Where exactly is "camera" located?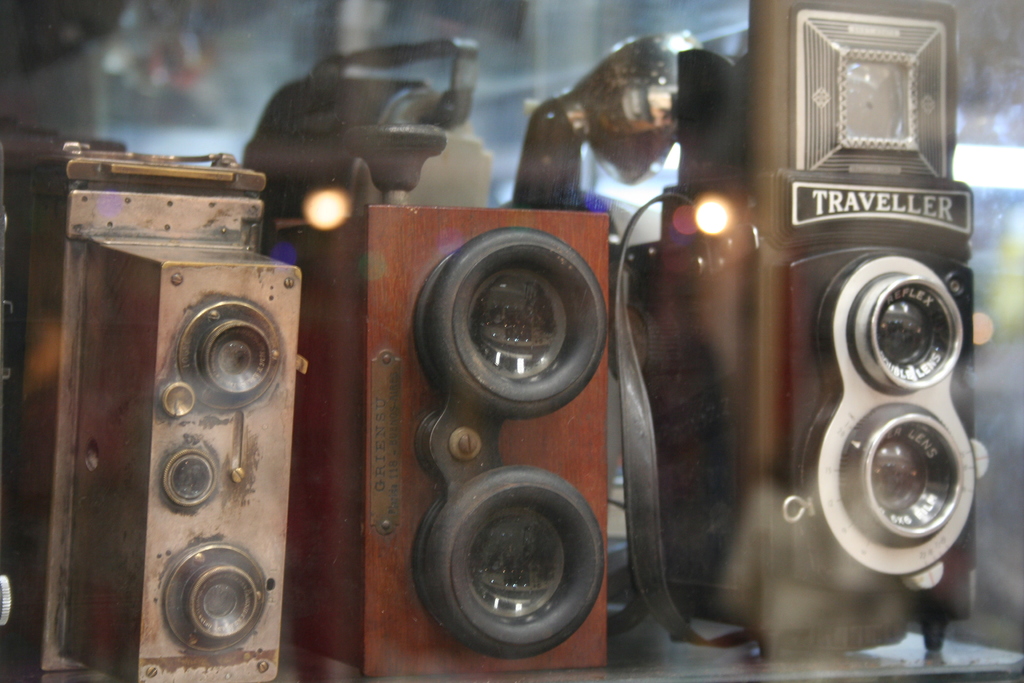
Its bounding box is <region>233, 43, 614, 682</region>.
